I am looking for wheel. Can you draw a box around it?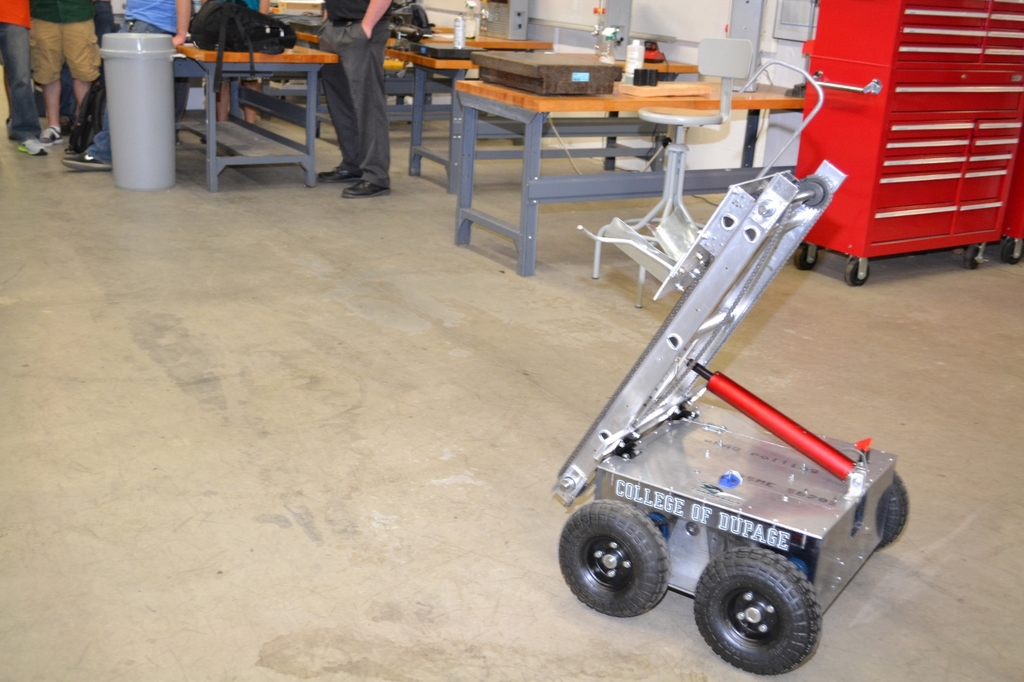
Sure, the bounding box is region(698, 561, 831, 663).
